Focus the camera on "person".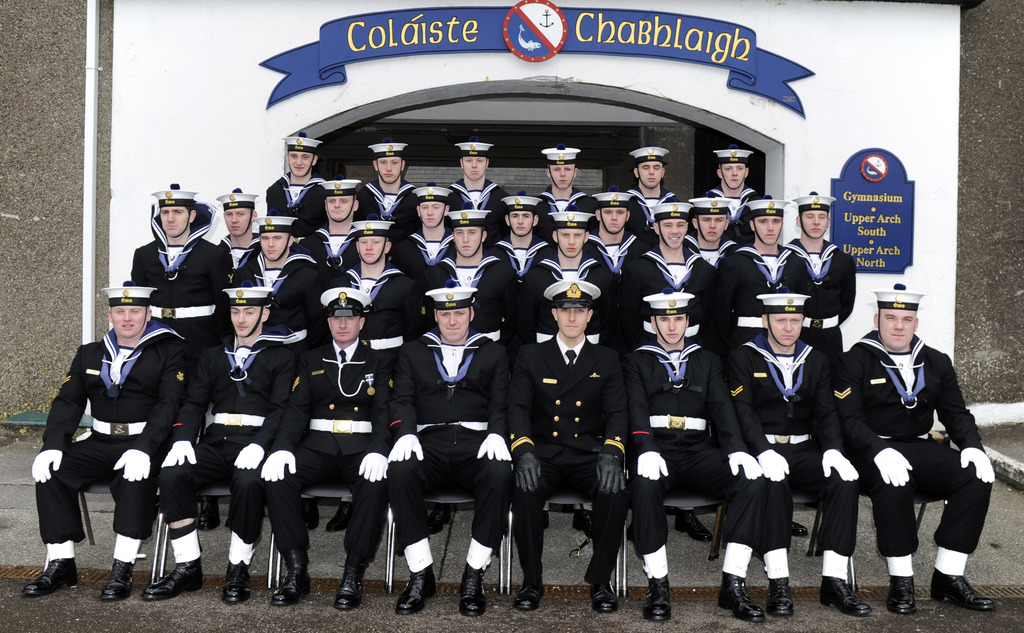
Focus region: [left=333, top=207, right=413, bottom=431].
